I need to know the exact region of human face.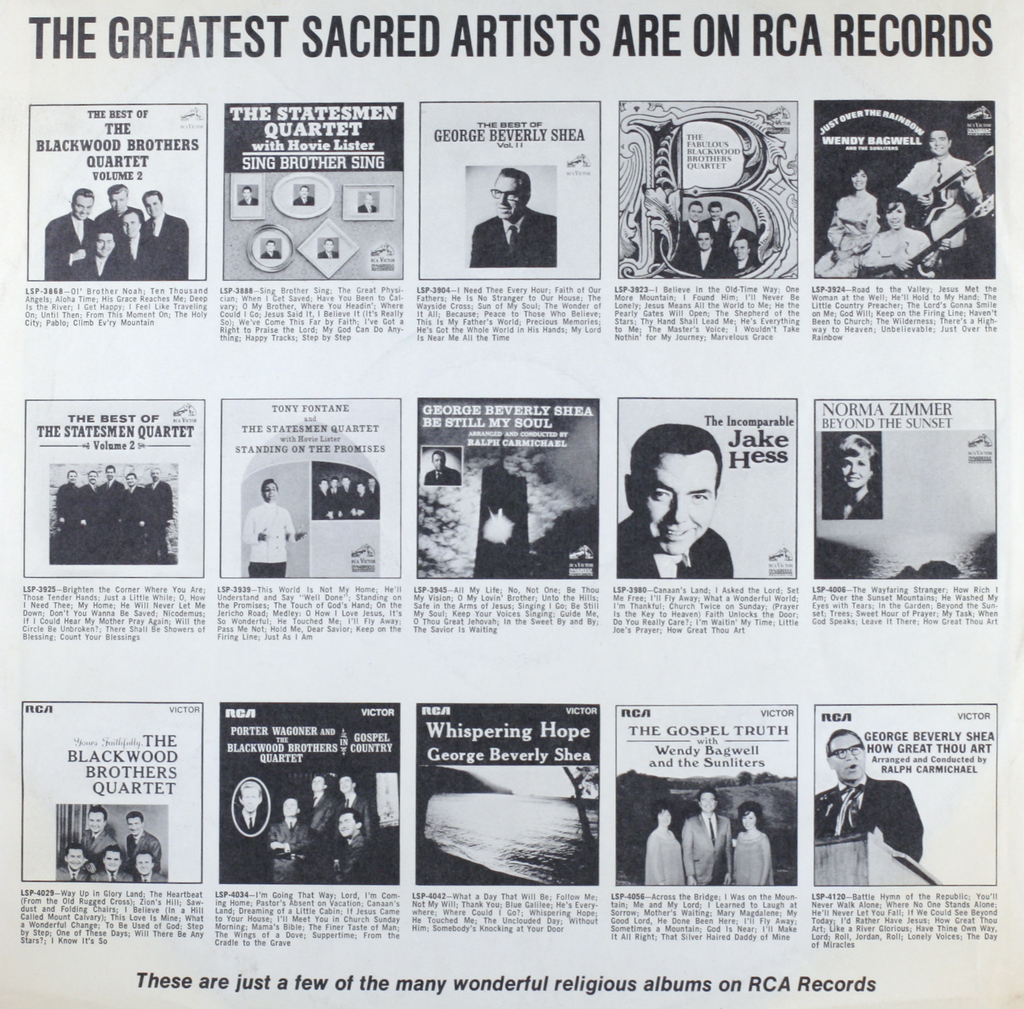
Region: bbox(364, 193, 371, 204).
